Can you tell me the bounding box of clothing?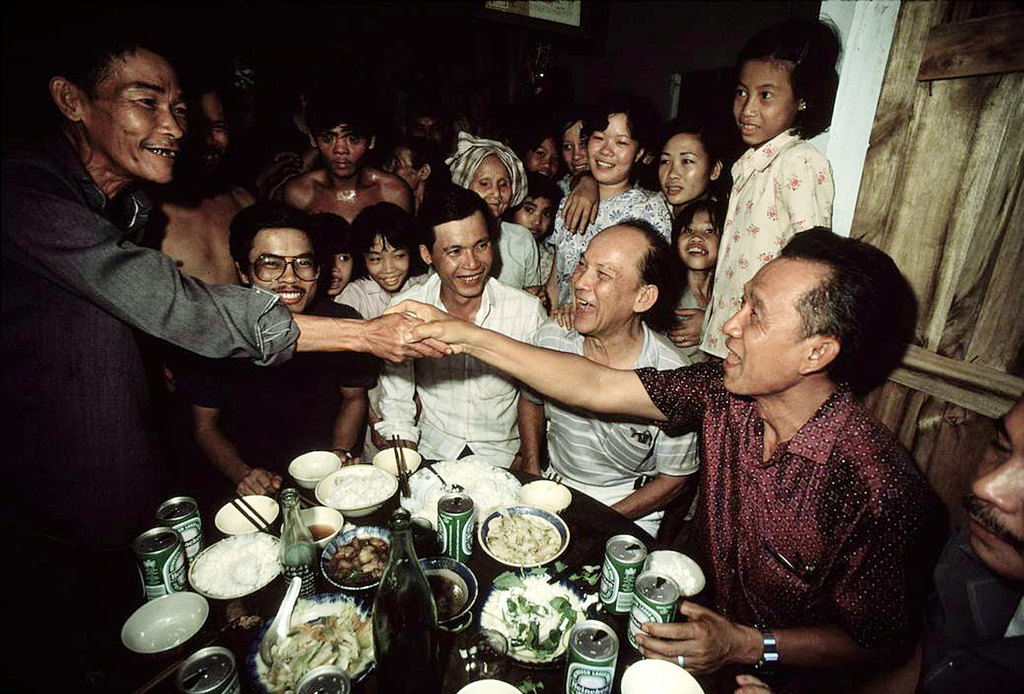
rect(695, 133, 829, 368).
